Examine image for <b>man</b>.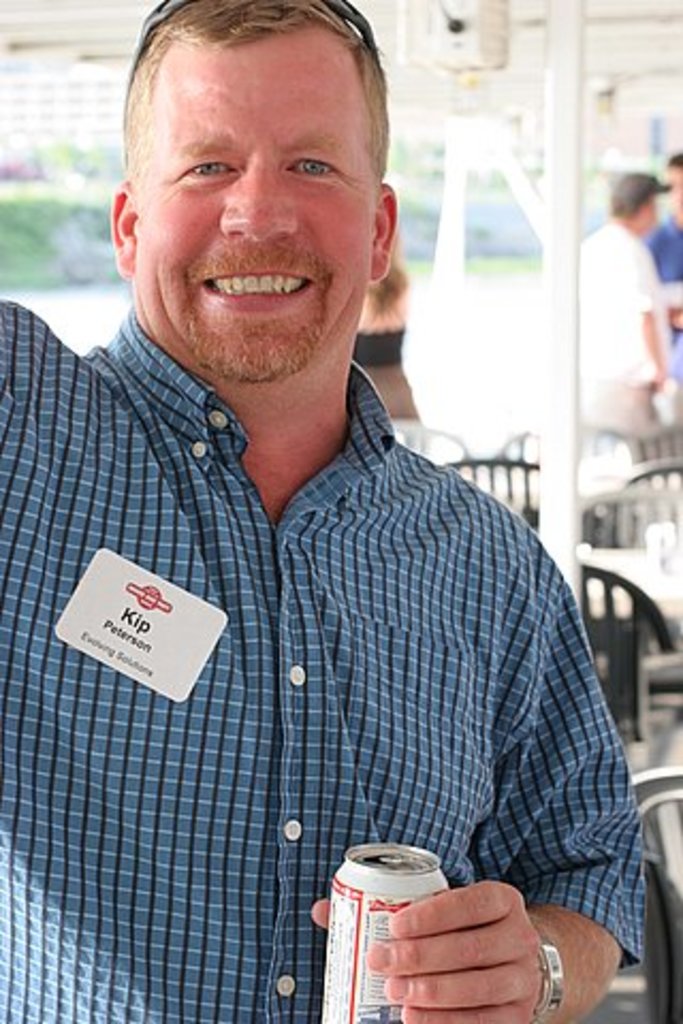
Examination result: select_region(572, 164, 672, 435).
